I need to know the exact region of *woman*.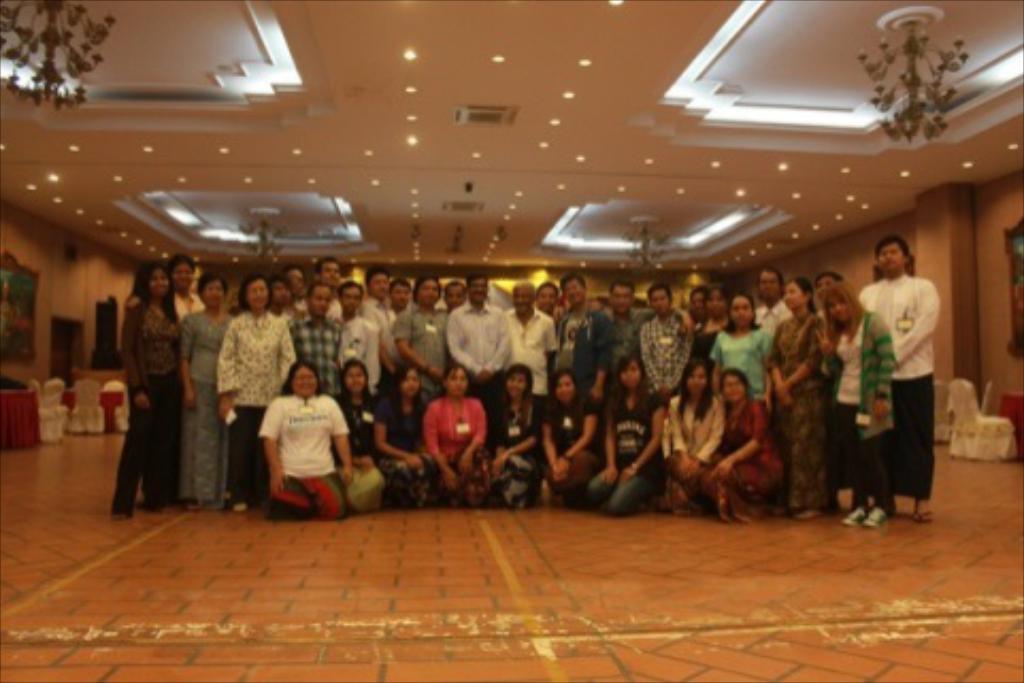
Region: <box>179,272,232,509</box>.
